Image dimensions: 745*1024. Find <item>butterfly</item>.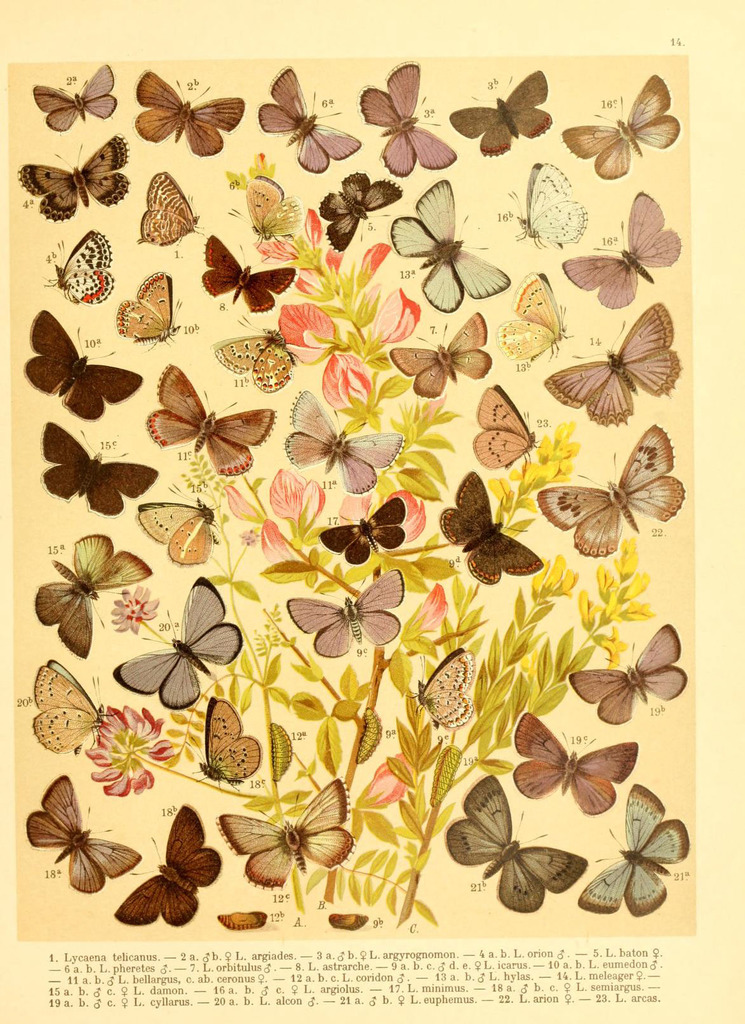
19 300 138 413.
